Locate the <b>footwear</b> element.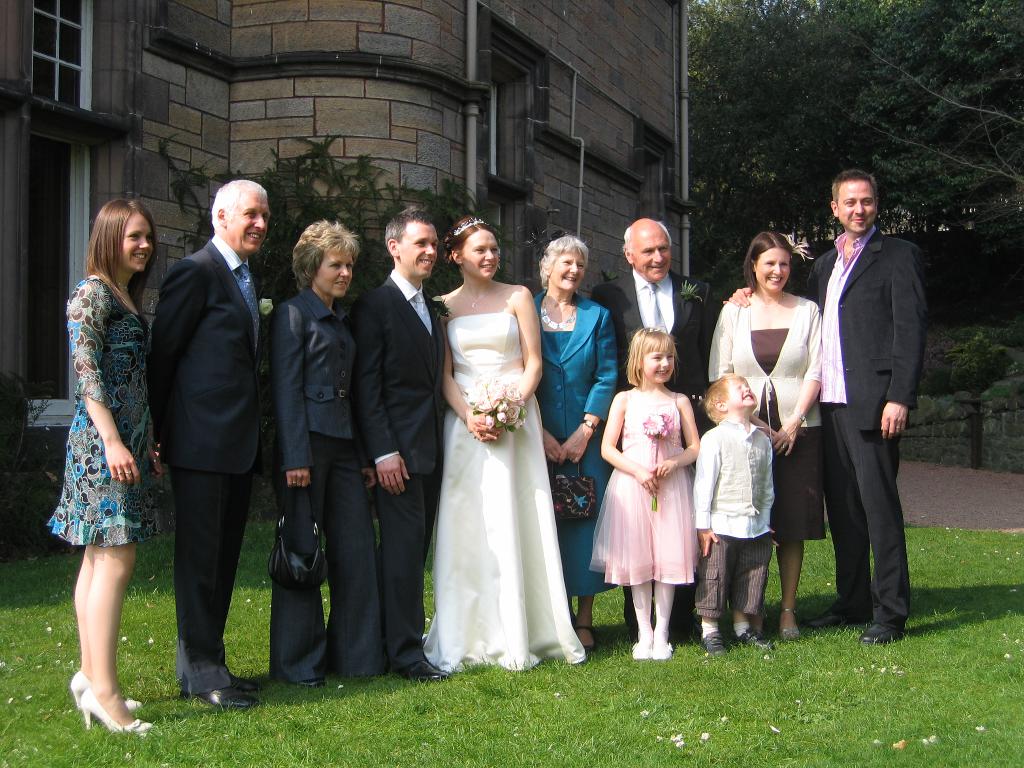
Element bbox: 632, 633, 653, 659.
